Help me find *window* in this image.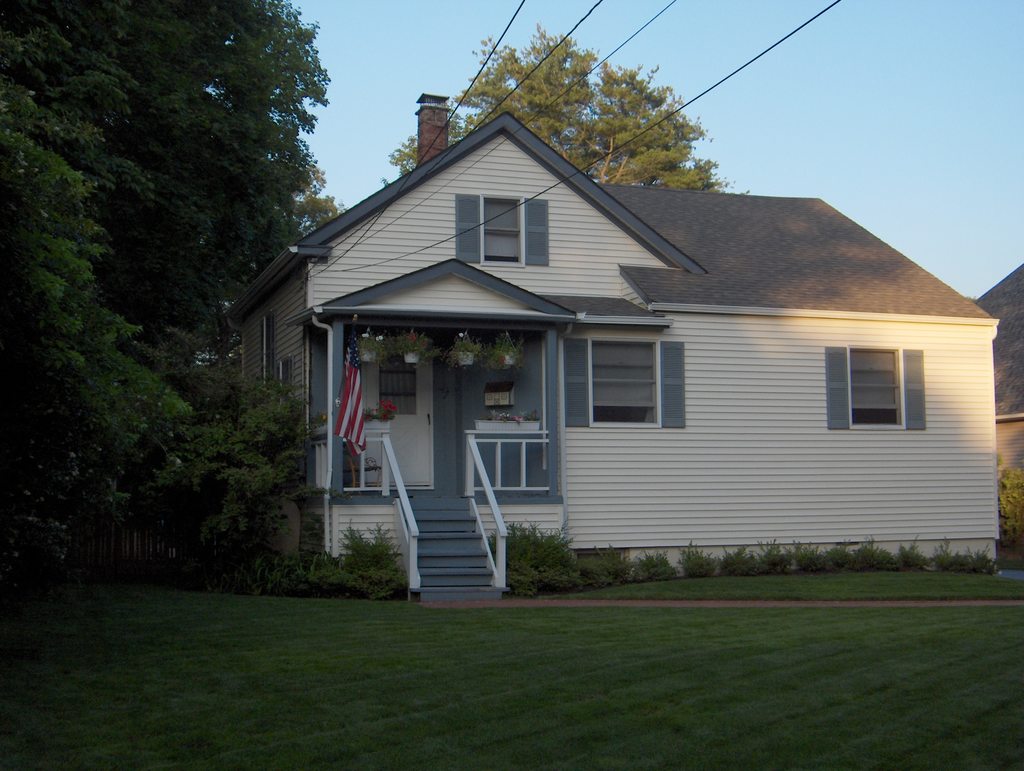
Found it: 846 343 904 429.
